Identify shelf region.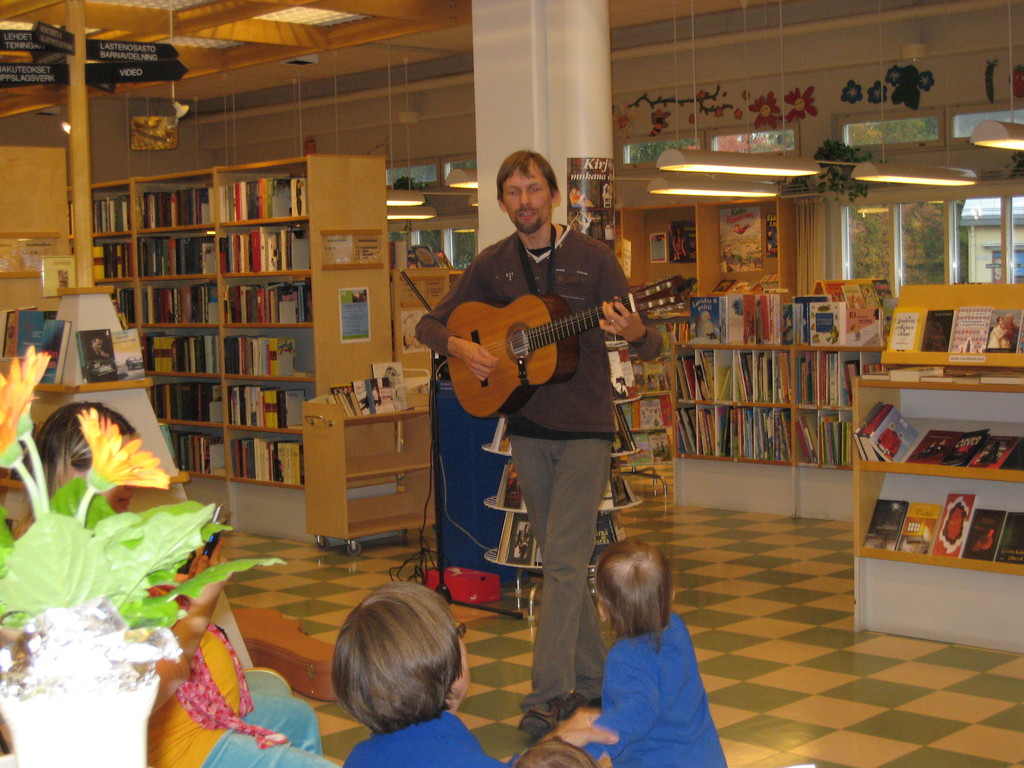
Region: detection(65, 150, 383, 537).
